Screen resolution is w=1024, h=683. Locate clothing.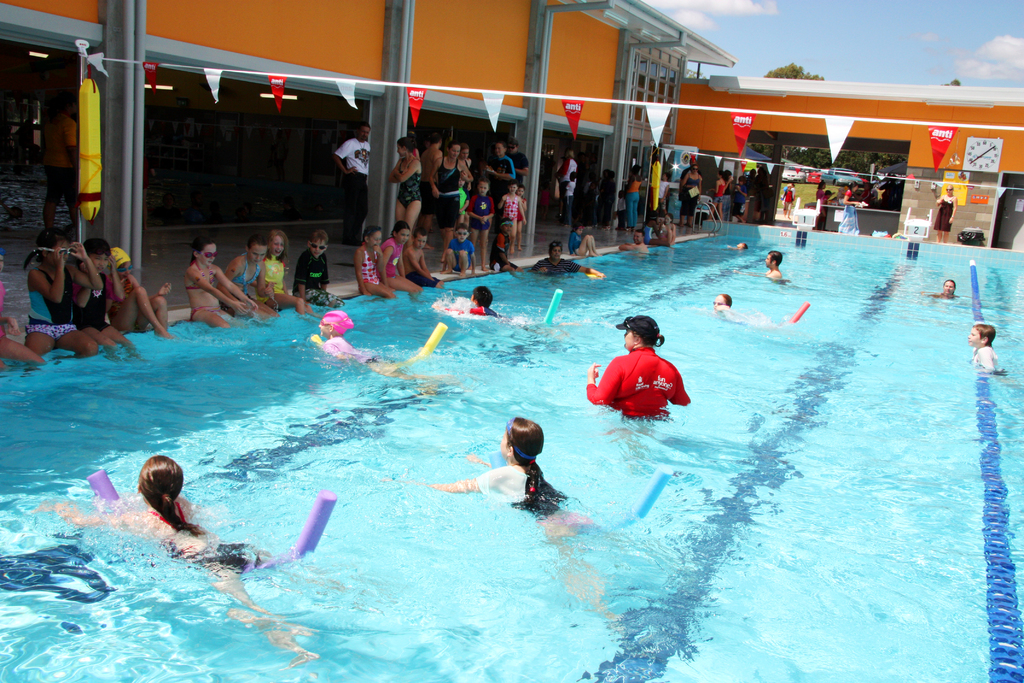
<region>227, 257, 263, 299</region>.
